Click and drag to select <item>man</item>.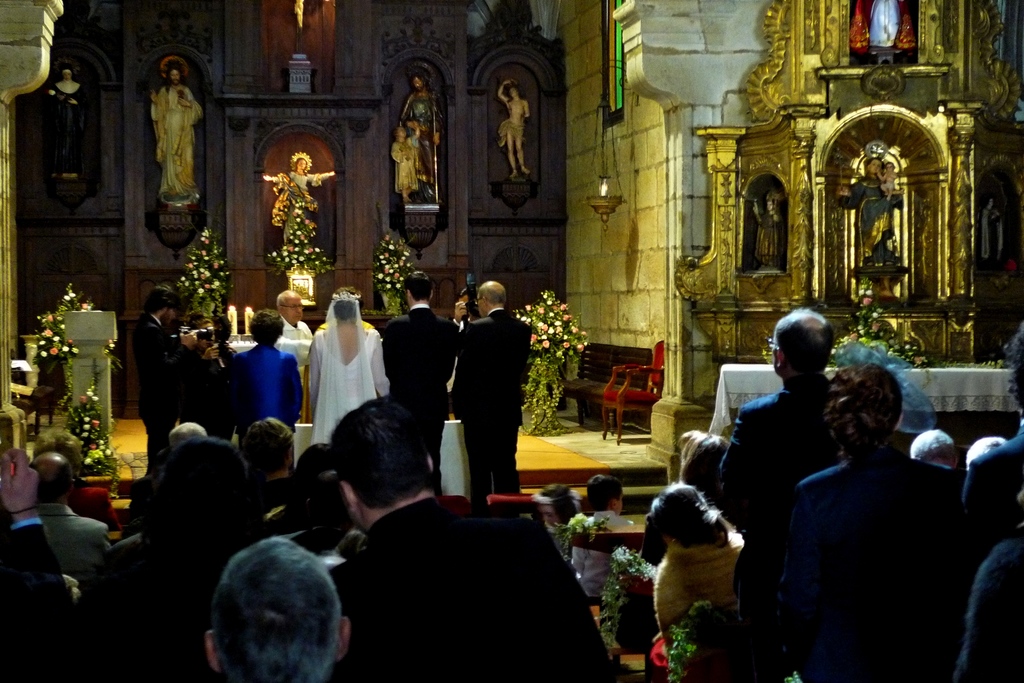
Selection: <box>202,533,351,682</box>.
